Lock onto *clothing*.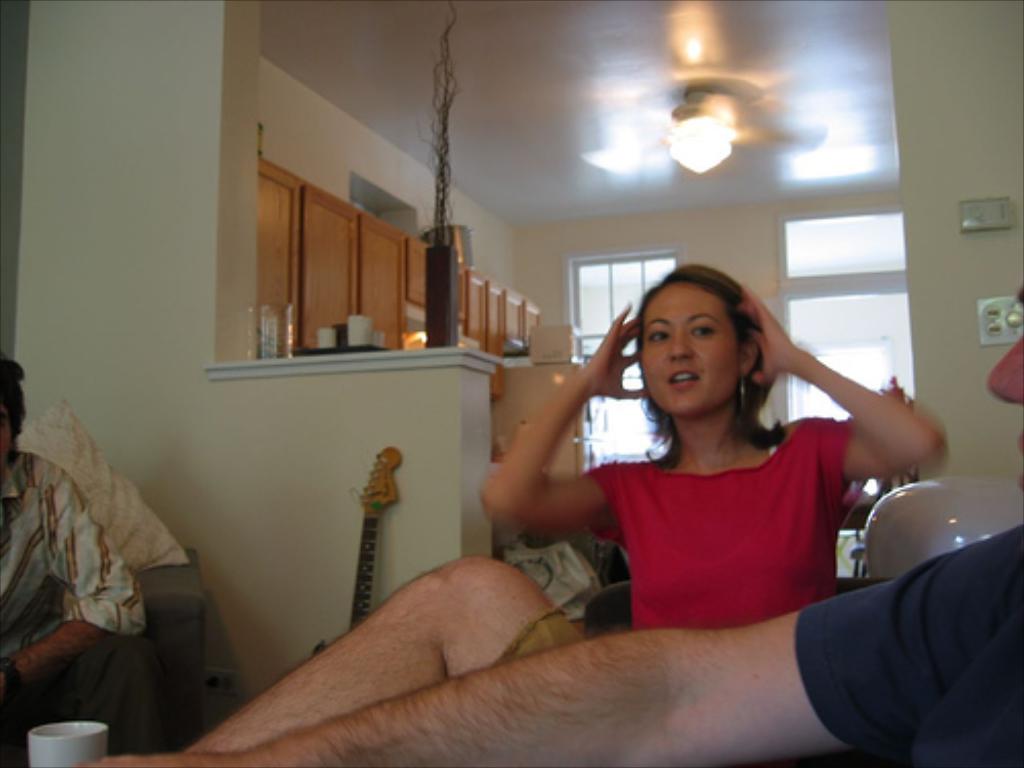
Locked: pyautogui.locateOnScreen(2, 455, 147, 676).
